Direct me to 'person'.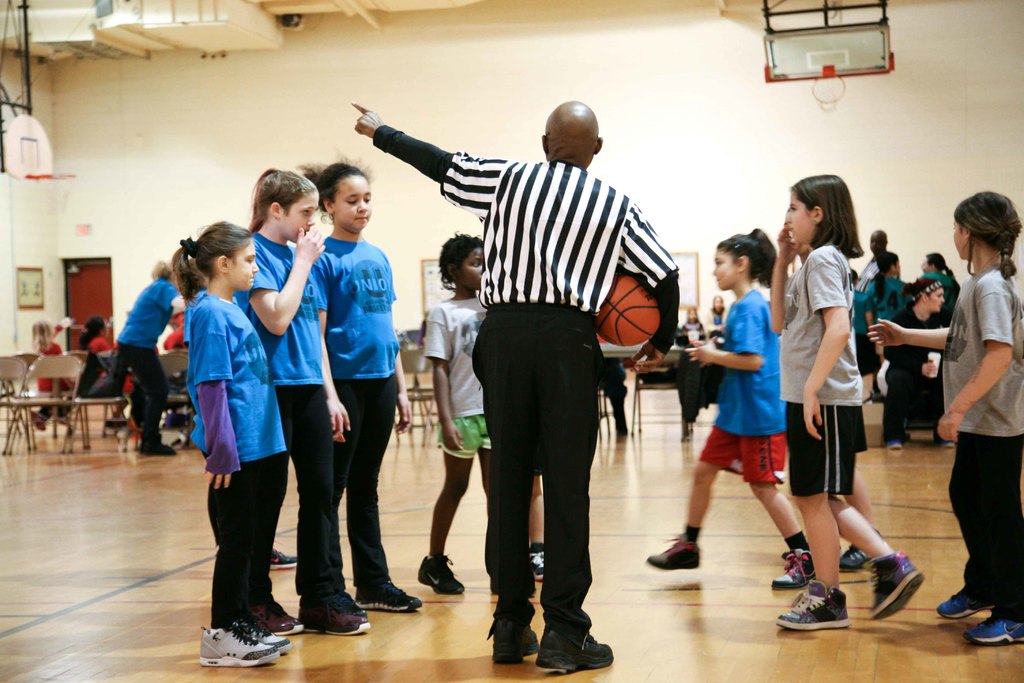
Direction: bbox=(646, 230, 806, 586).
